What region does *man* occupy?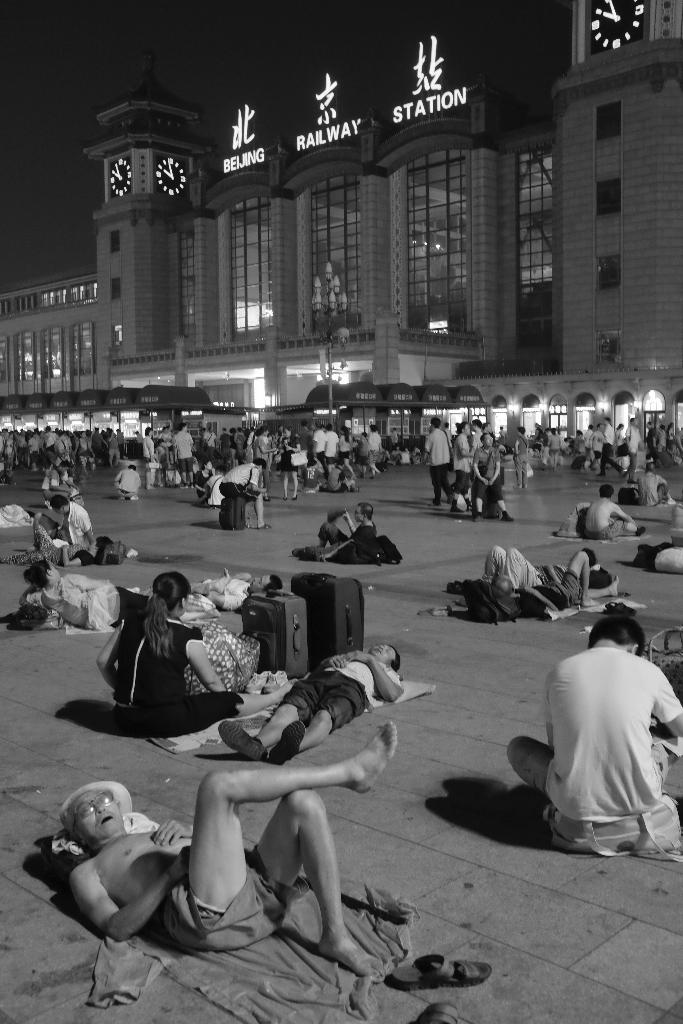
x1=518, y1=598, x2=675, y2=872.
